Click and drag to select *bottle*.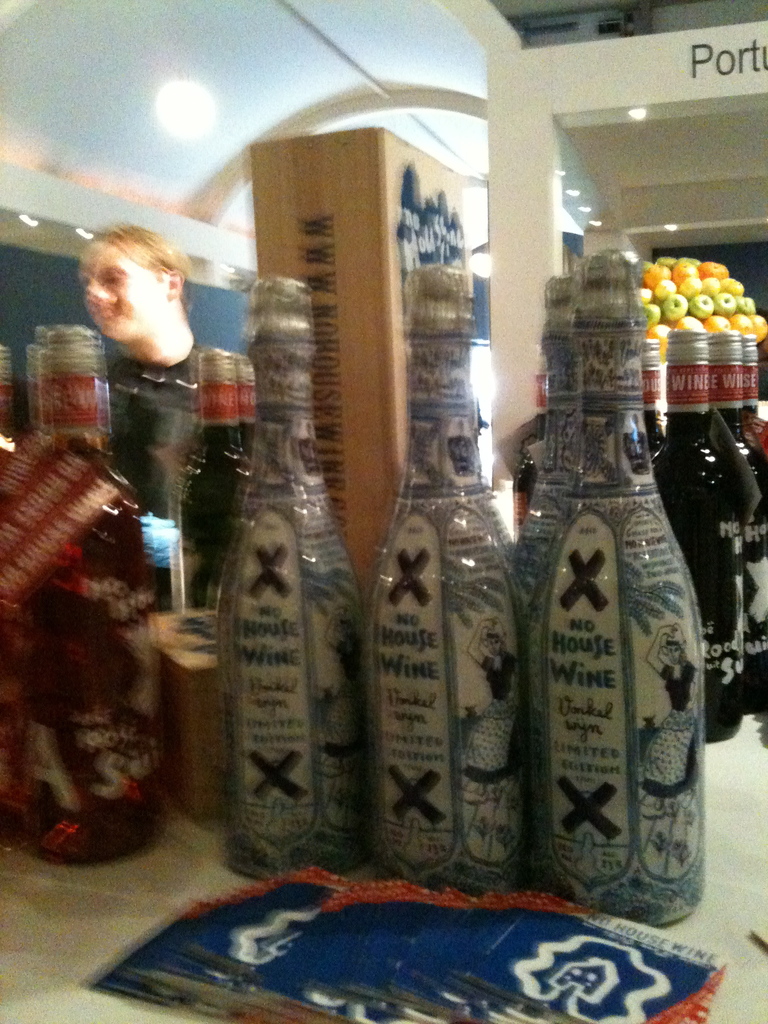
Selection: 221 279 357 879.
